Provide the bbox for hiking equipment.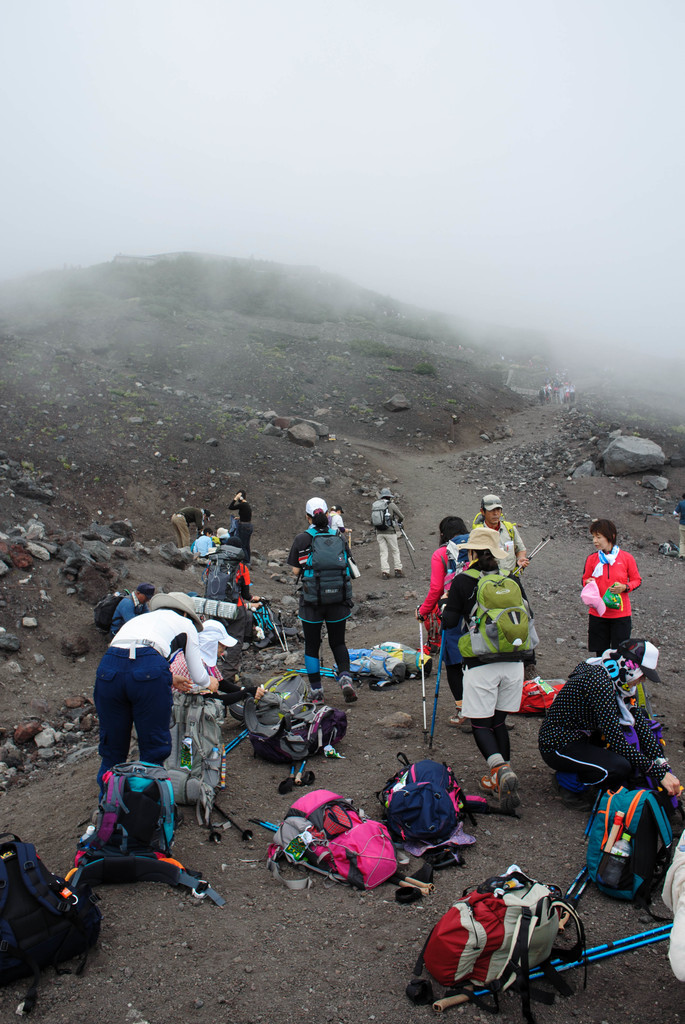
<region>251, 600, 276, 638</region>.
